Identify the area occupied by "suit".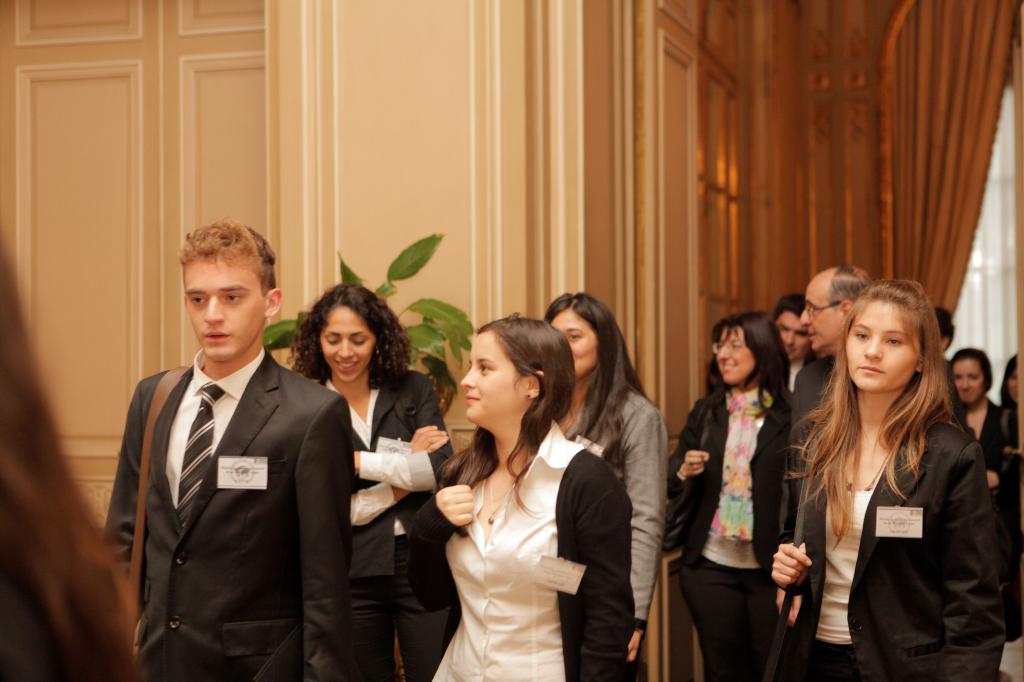
Area: [961,399,1014,608].
